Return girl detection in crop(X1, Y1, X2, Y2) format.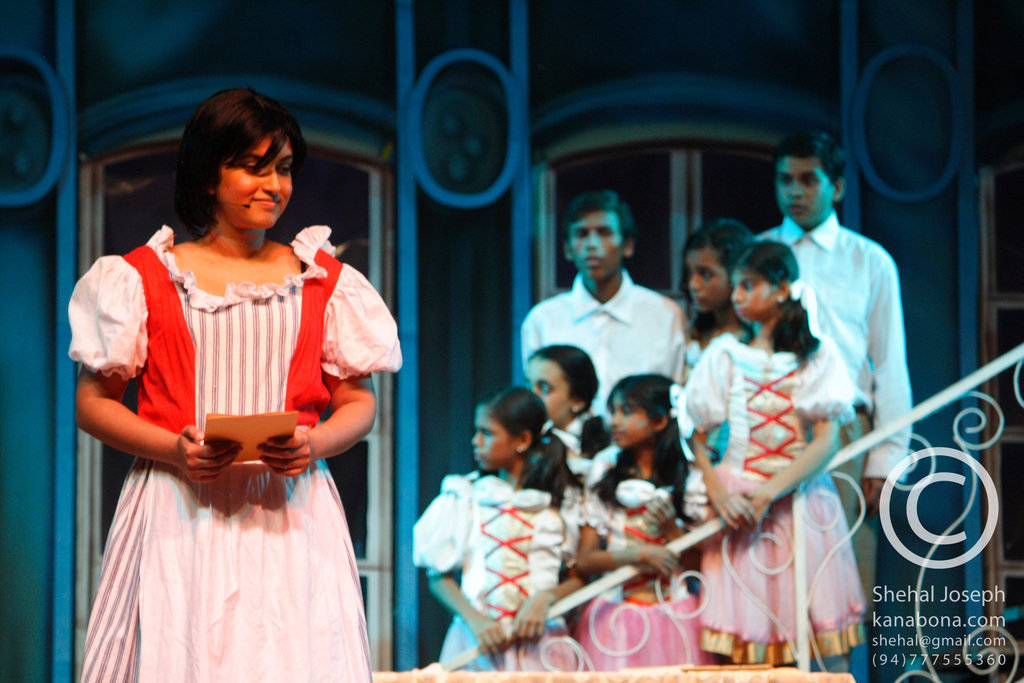
crop(672, 240, 870, 667).
